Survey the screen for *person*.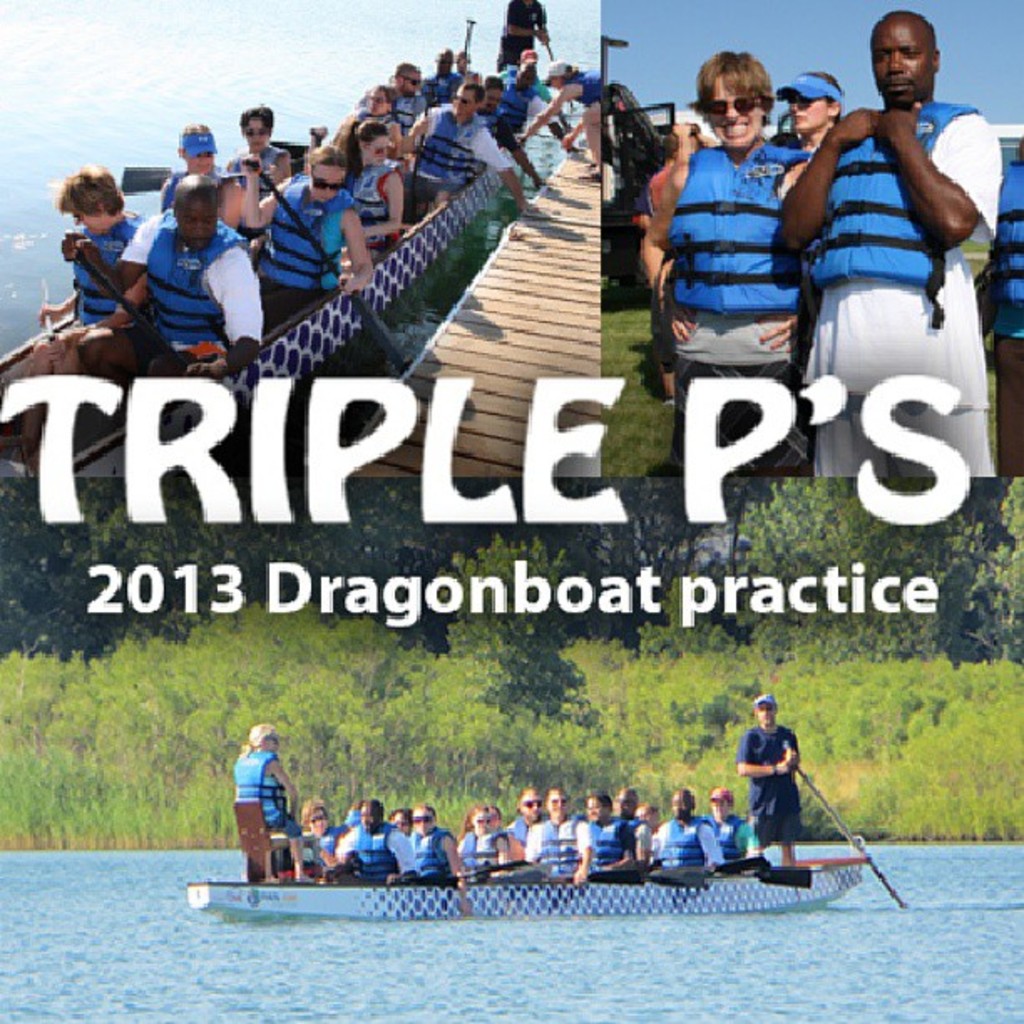
Survey found: 706:786:750:857.
